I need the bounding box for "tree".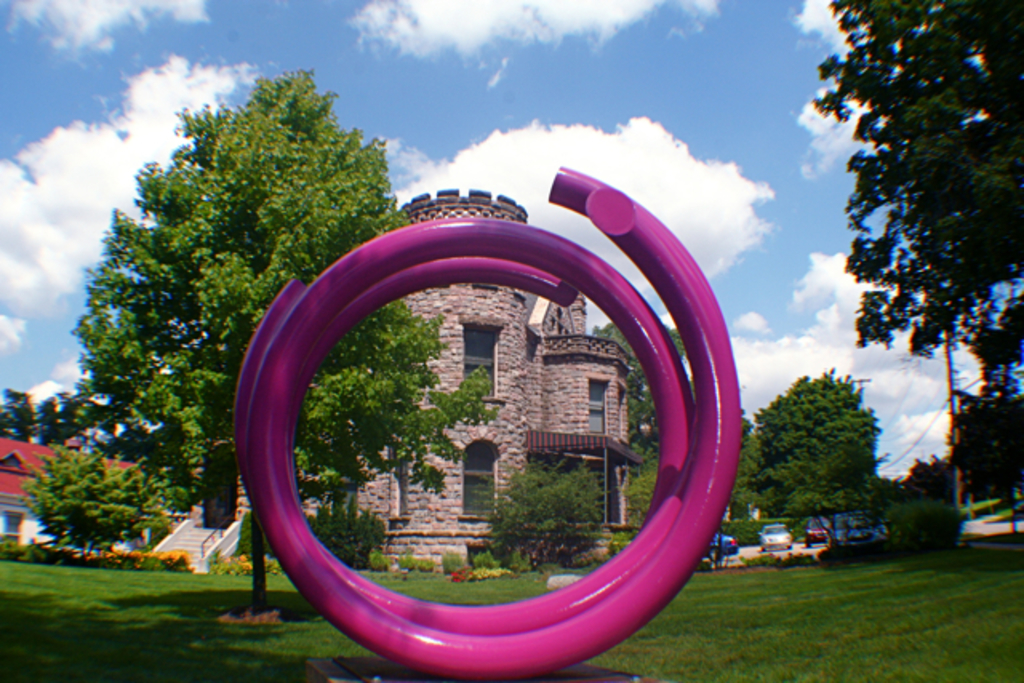
Here it is: [805,21,1013,472].
